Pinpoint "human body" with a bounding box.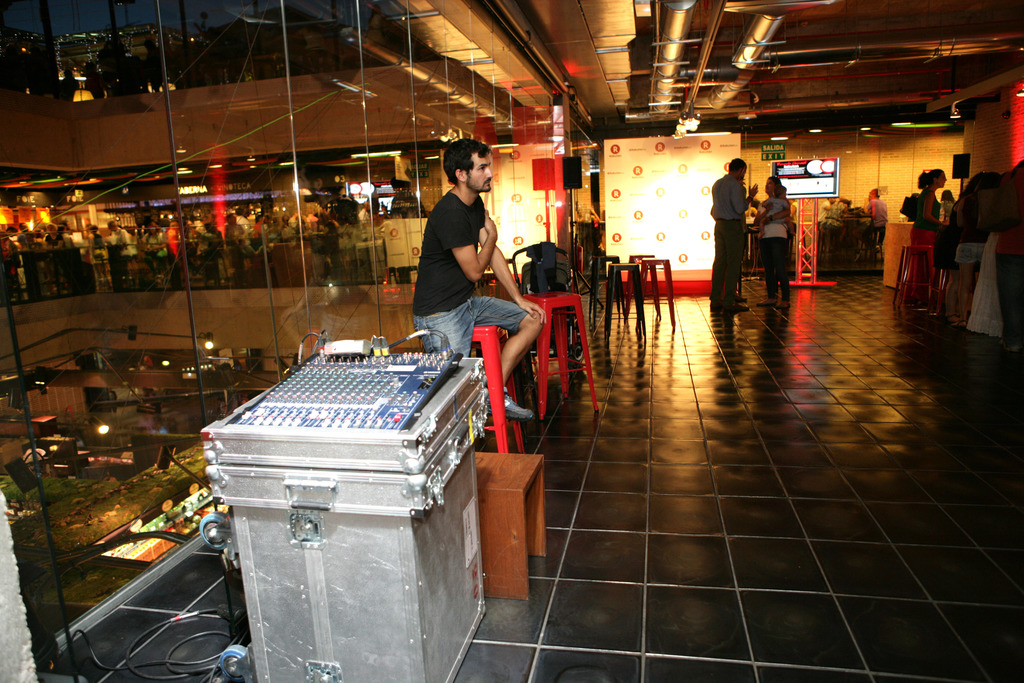
758:197:796:236.
